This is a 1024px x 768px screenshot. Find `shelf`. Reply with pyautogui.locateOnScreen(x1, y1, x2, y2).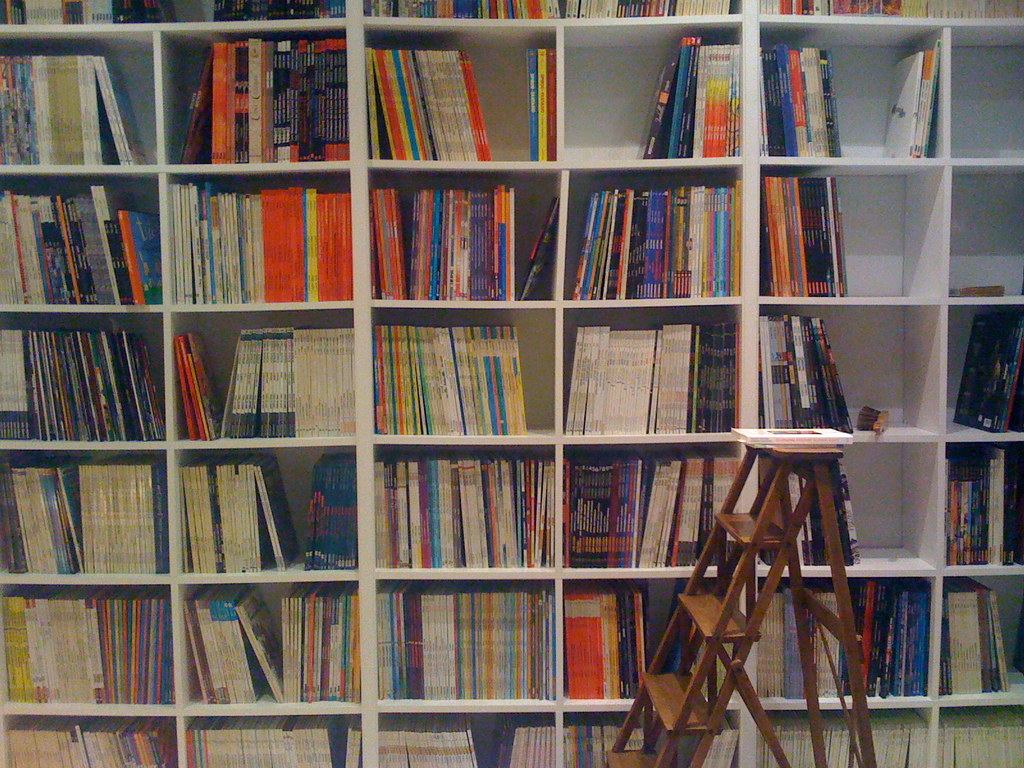
pyautogui.locateOnScreen(186, 717, 374, 767).
